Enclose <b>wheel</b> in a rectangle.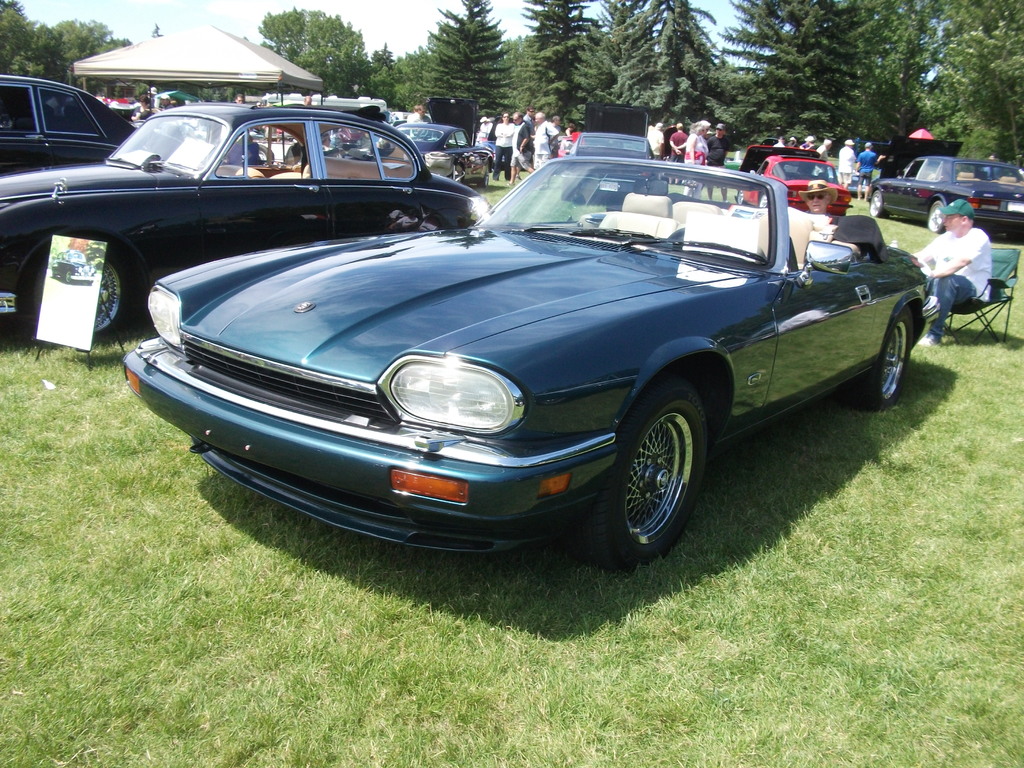
758 193 767 206.
